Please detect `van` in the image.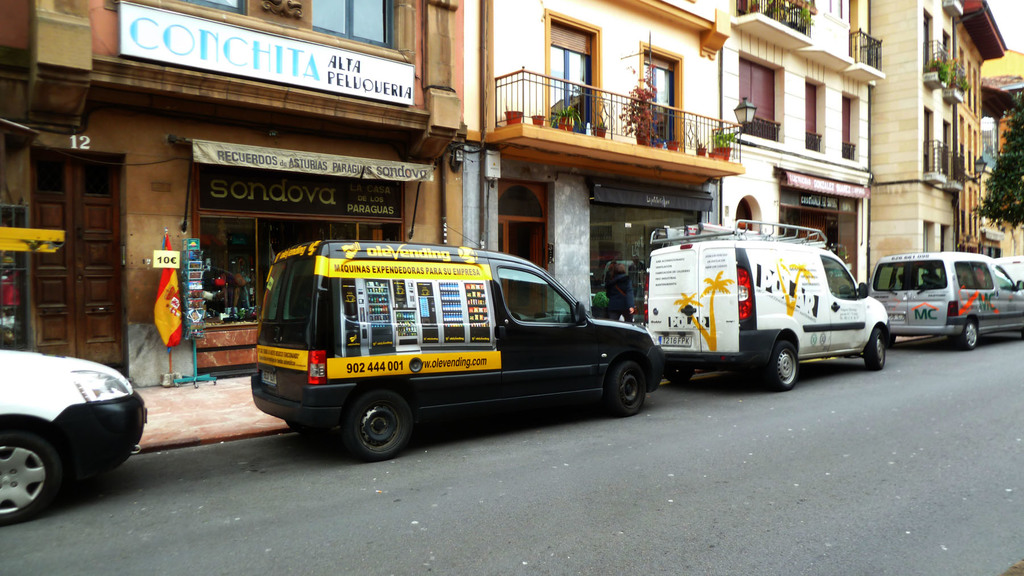
(252, 239, 668, 461).
